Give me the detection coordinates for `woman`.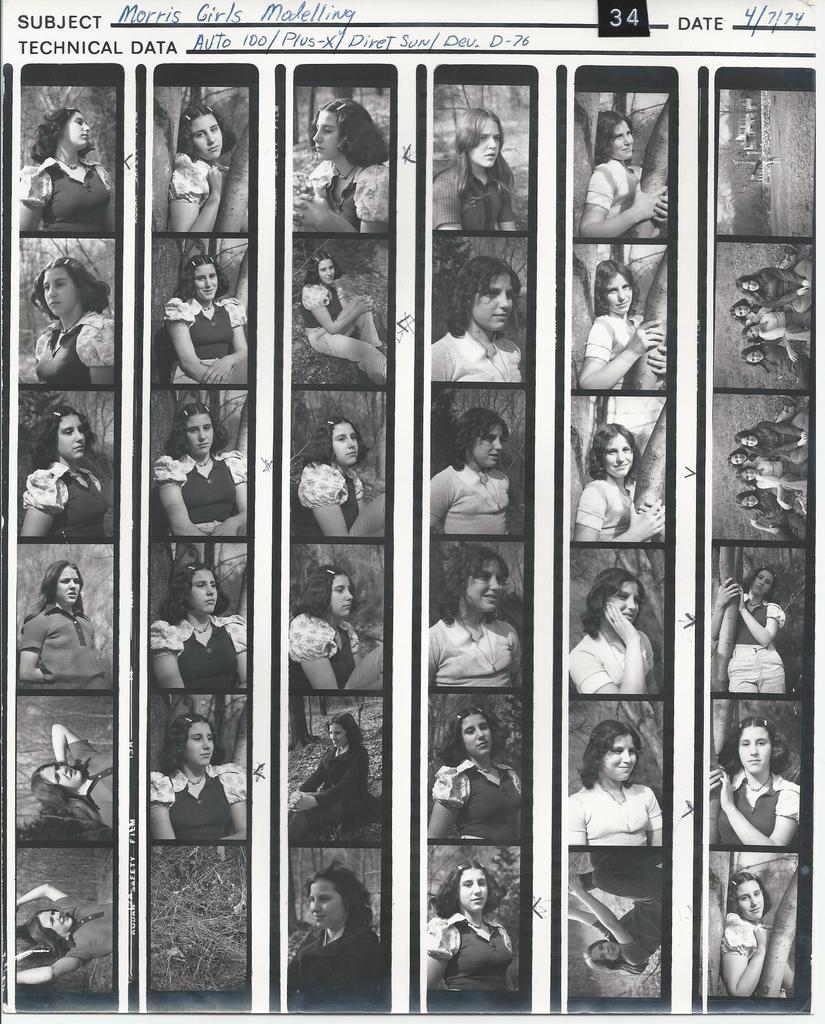
{"left": 427, "top": 547, "right": 525, "bottom": 687}.
